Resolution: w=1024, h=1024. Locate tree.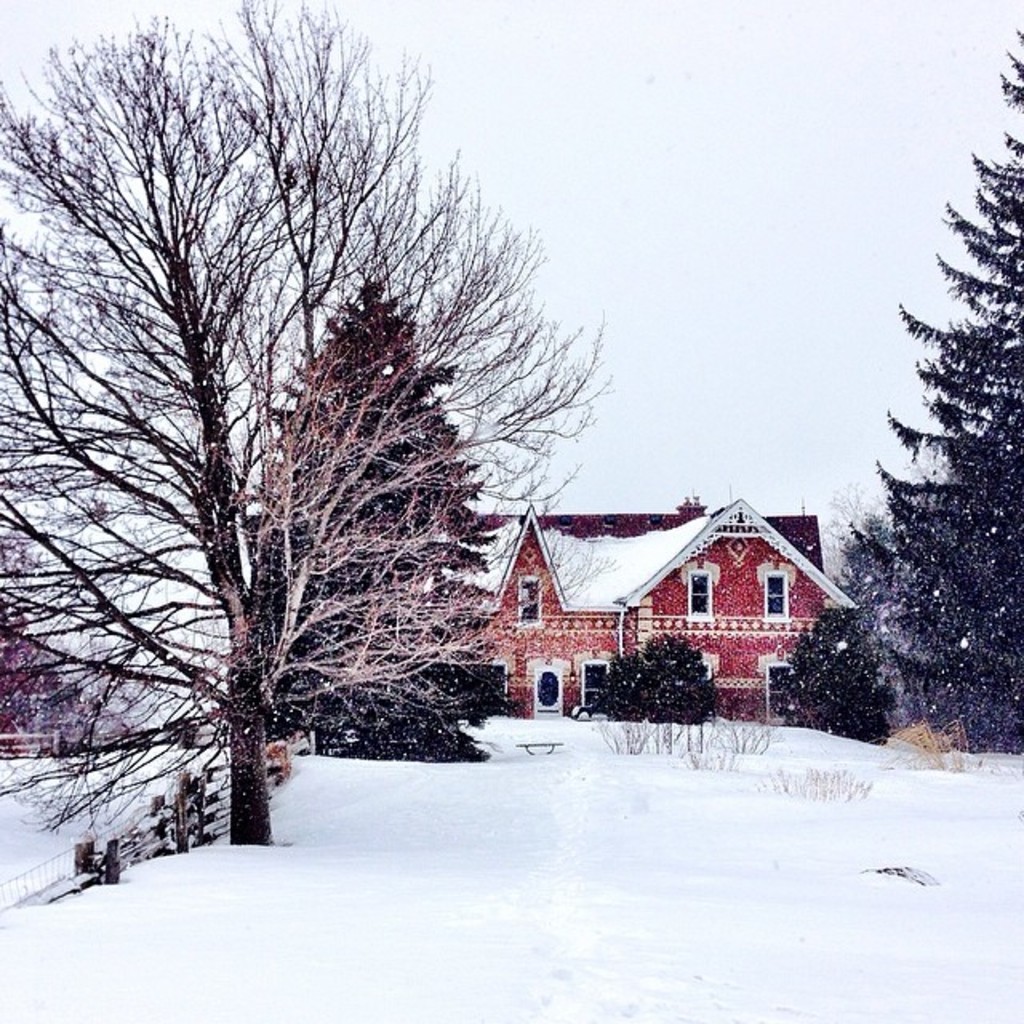
rect(766, 605, 902, 749).
